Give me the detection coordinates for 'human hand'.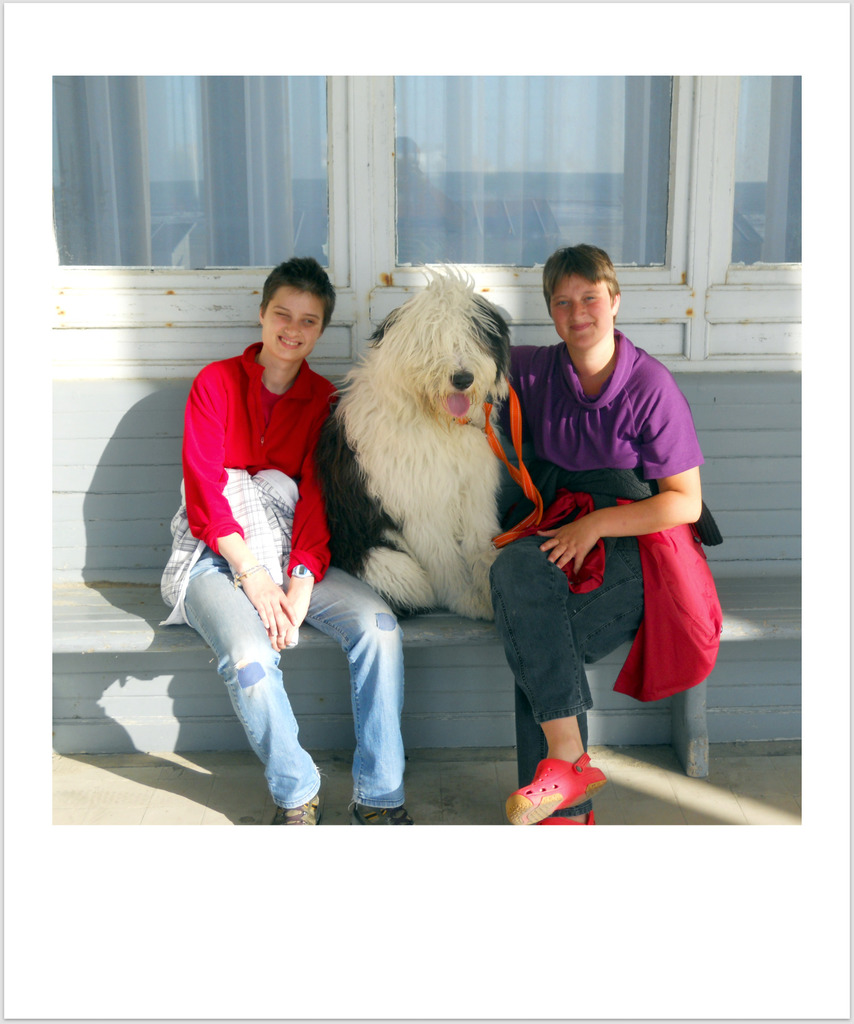
Rect(532, 512, 600, 575).
